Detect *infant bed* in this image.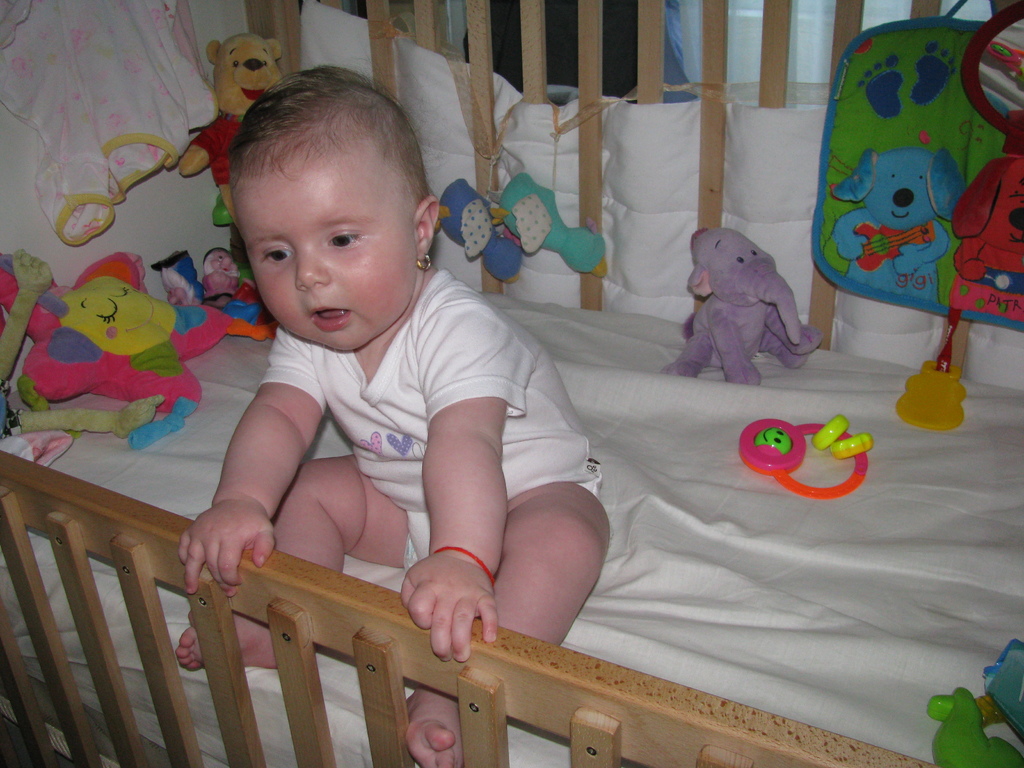
Detection: detection(0, 0, 1023, 767).
